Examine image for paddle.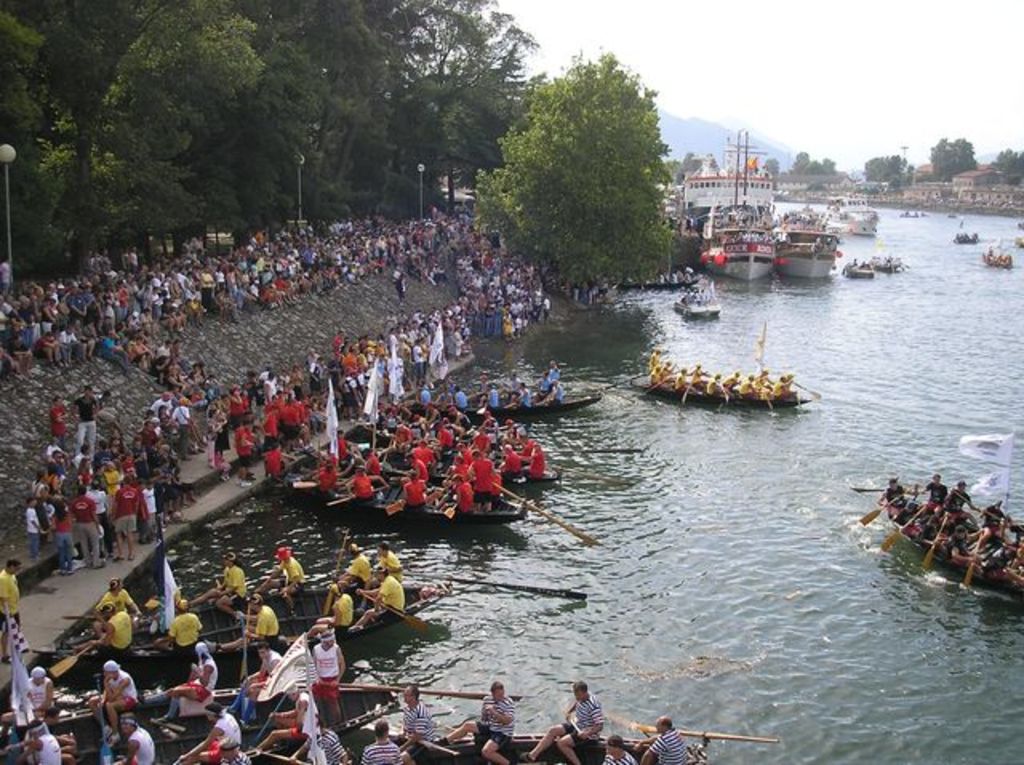
Examination result: rect(498, 480, 597, 551).
